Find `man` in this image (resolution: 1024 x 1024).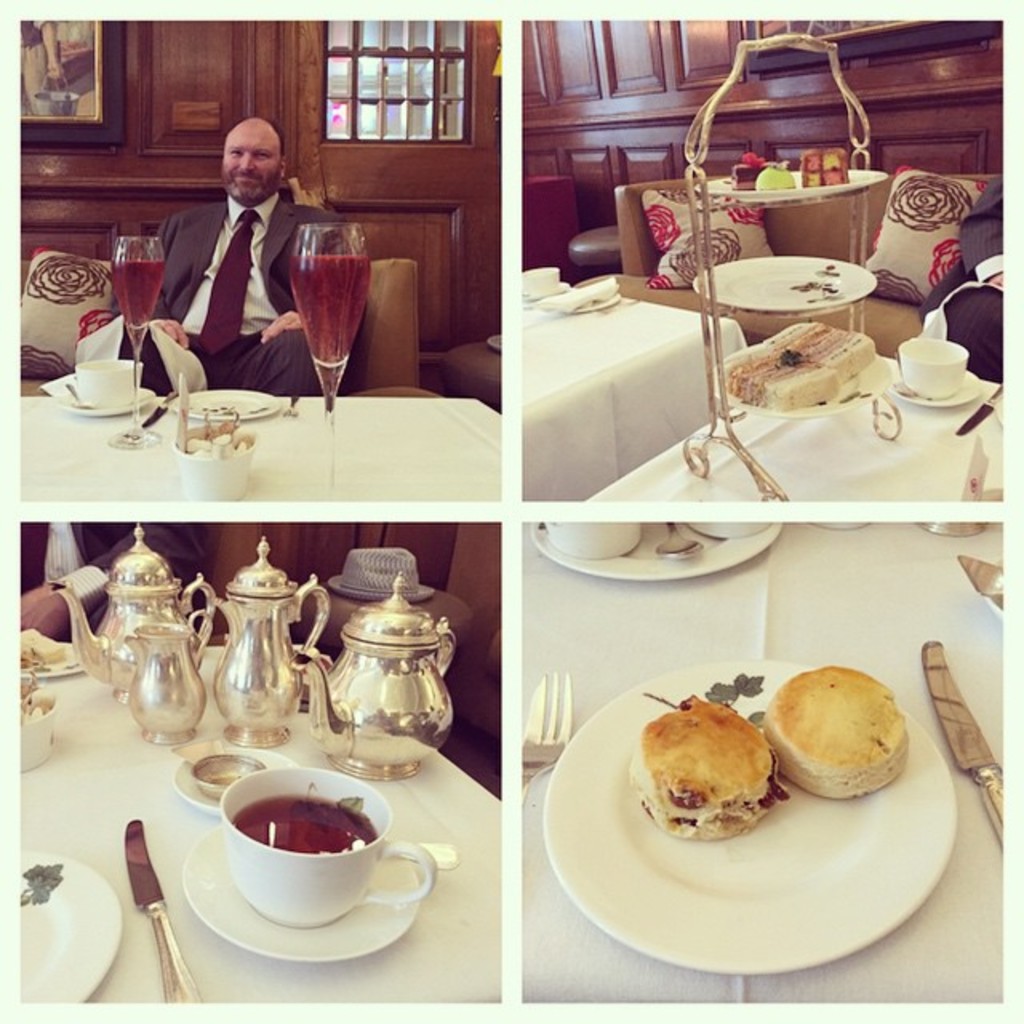
select_region(21, 16, 64, 114).
